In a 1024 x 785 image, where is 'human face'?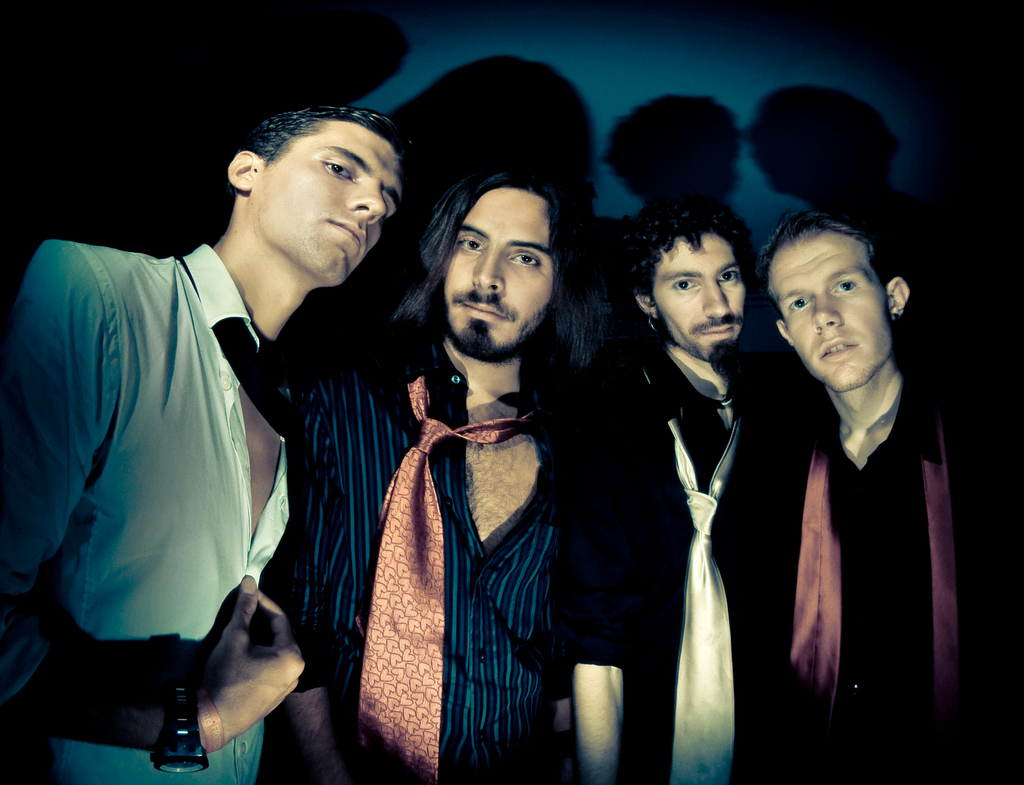
(649, 232, 752, 368).
